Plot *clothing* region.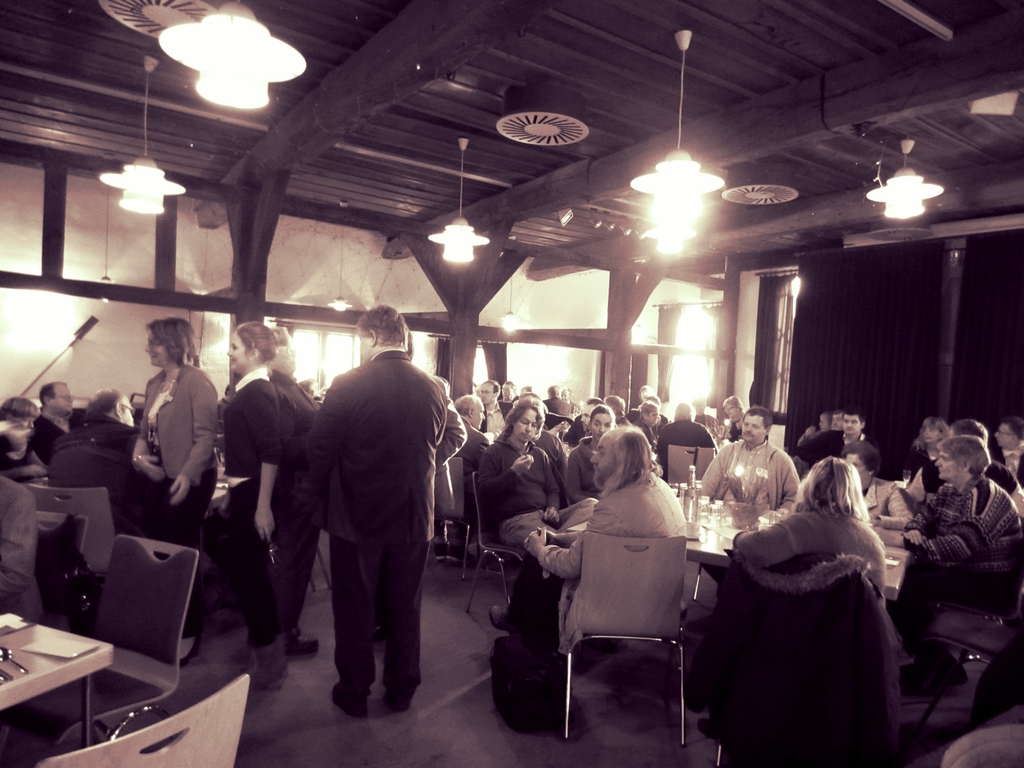
Plotted at locate(56, 420, 143, 459).
